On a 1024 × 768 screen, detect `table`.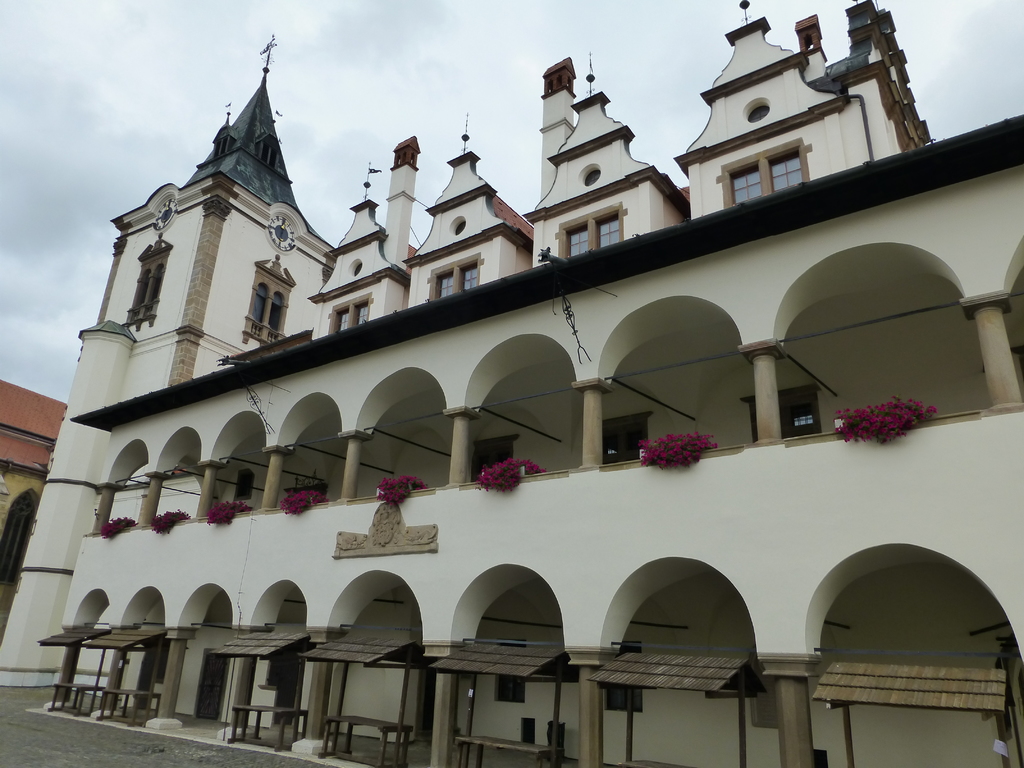
box=[326, 714, 417, 767].
